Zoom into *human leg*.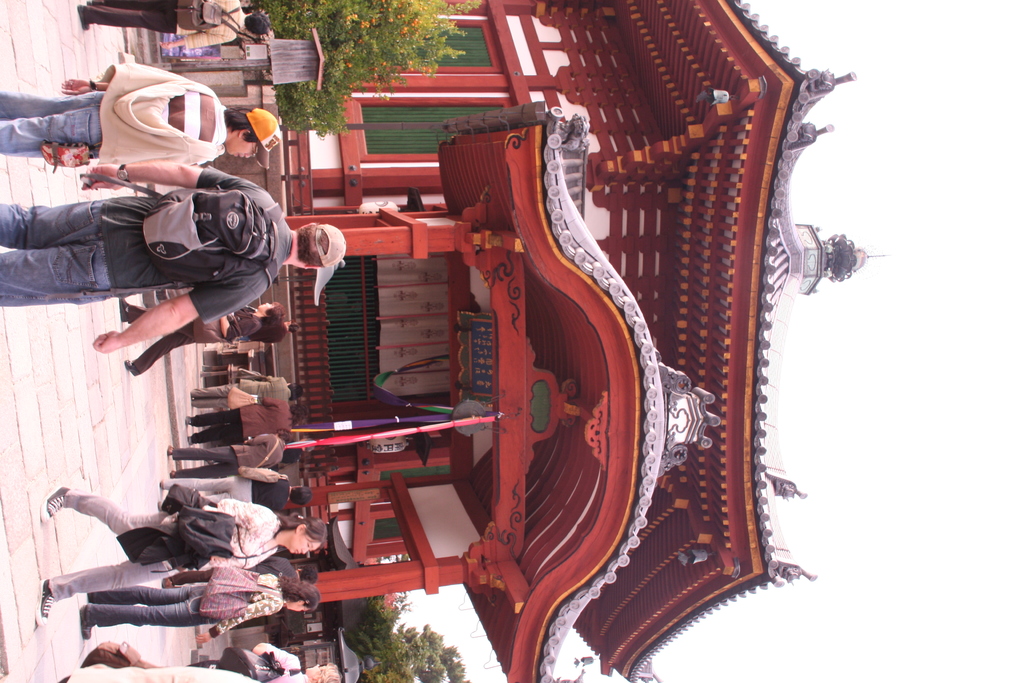
Zoom target: [x1=0, y1=101, x2=98, y2=155].
